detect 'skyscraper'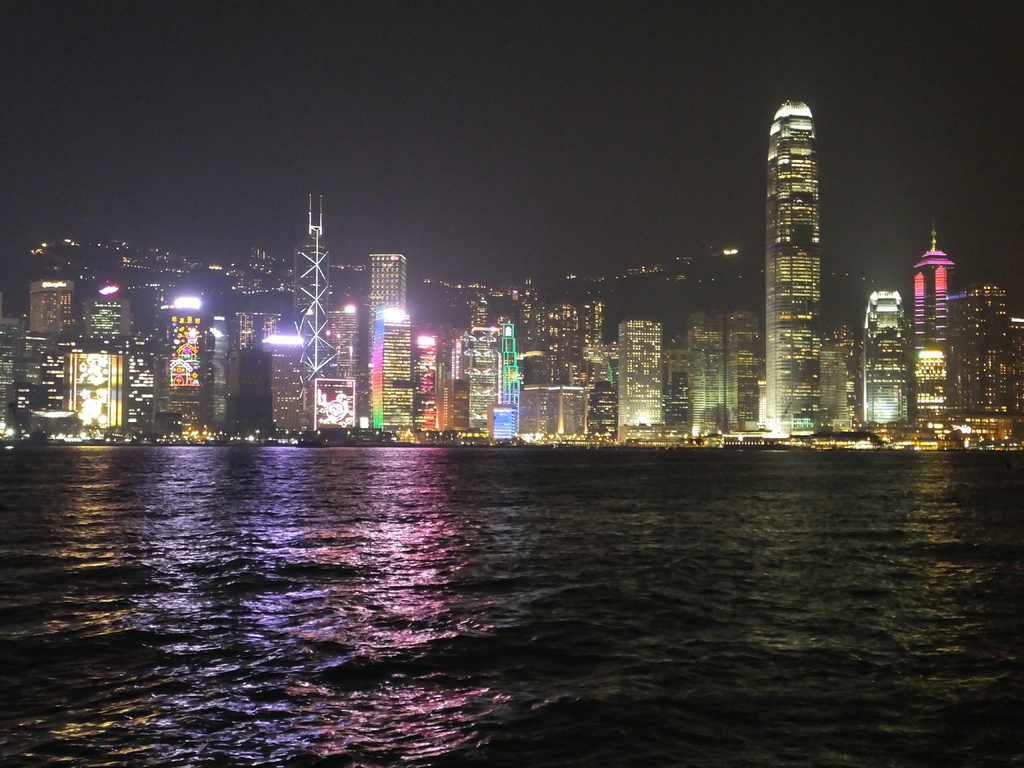
911:229:956:361
